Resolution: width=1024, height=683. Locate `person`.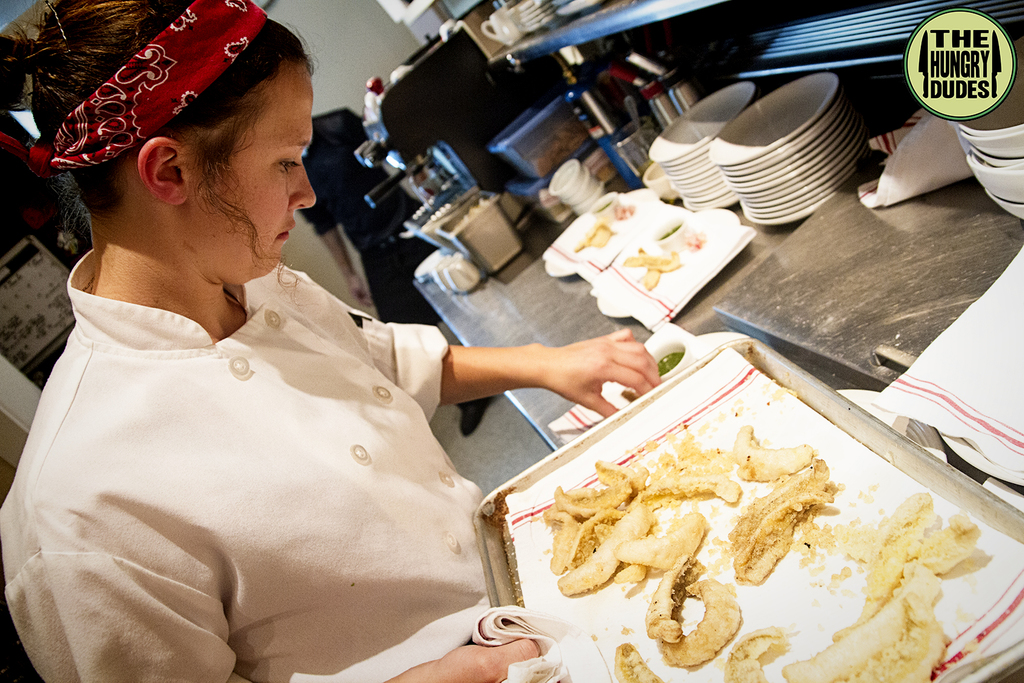
crop(0, 0, 661, 682).
